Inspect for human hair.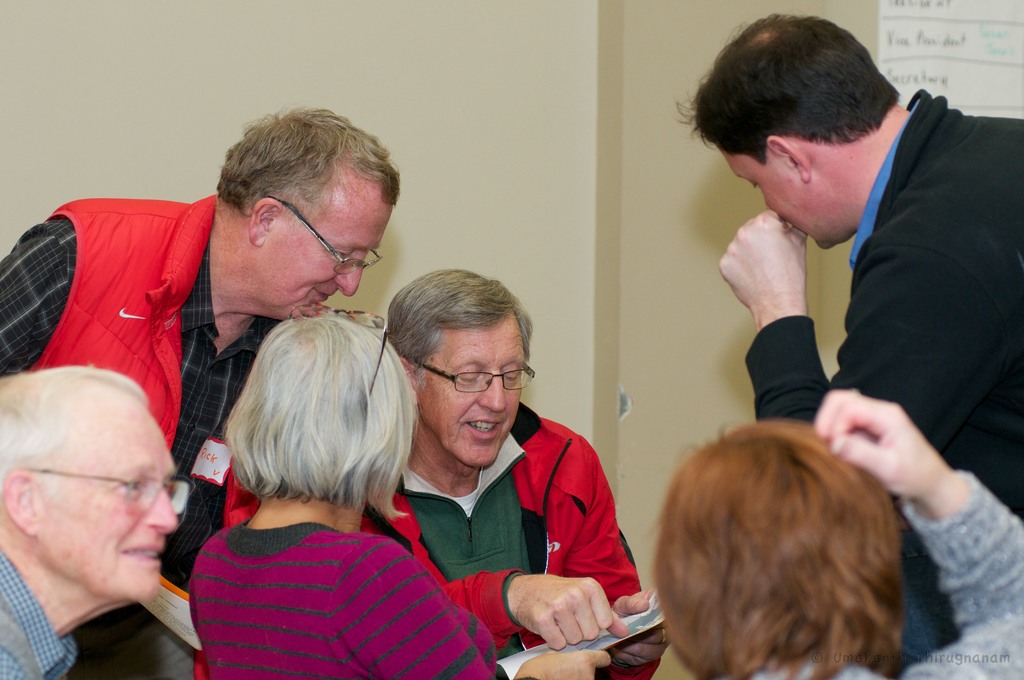
Inspection: 0:364:148:483.
